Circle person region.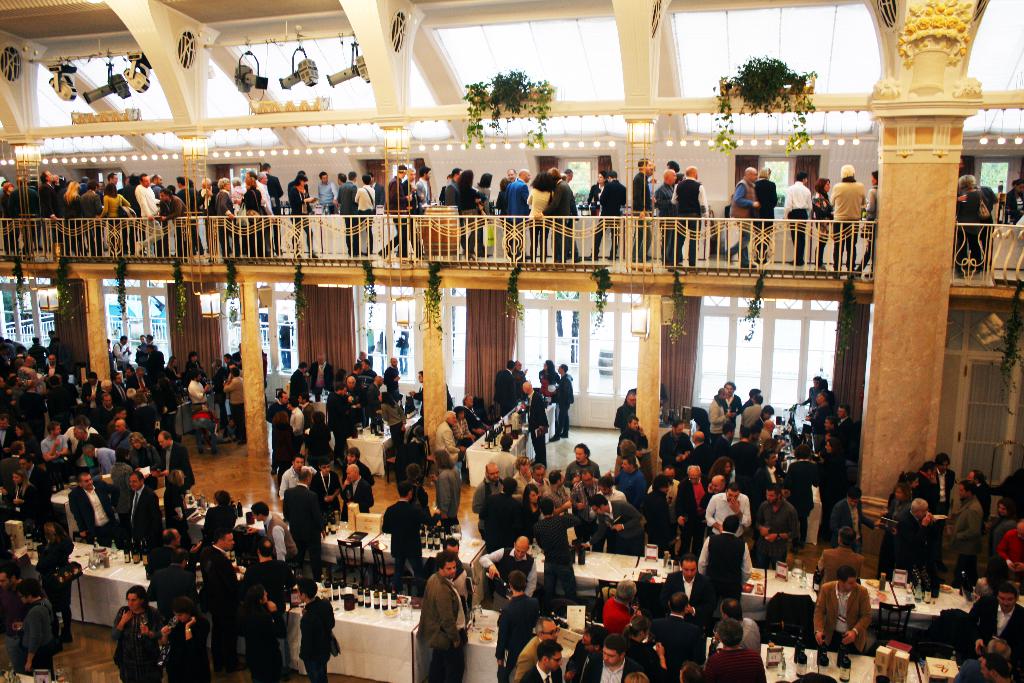
Region: Rect(422, 557, 476, 682).
